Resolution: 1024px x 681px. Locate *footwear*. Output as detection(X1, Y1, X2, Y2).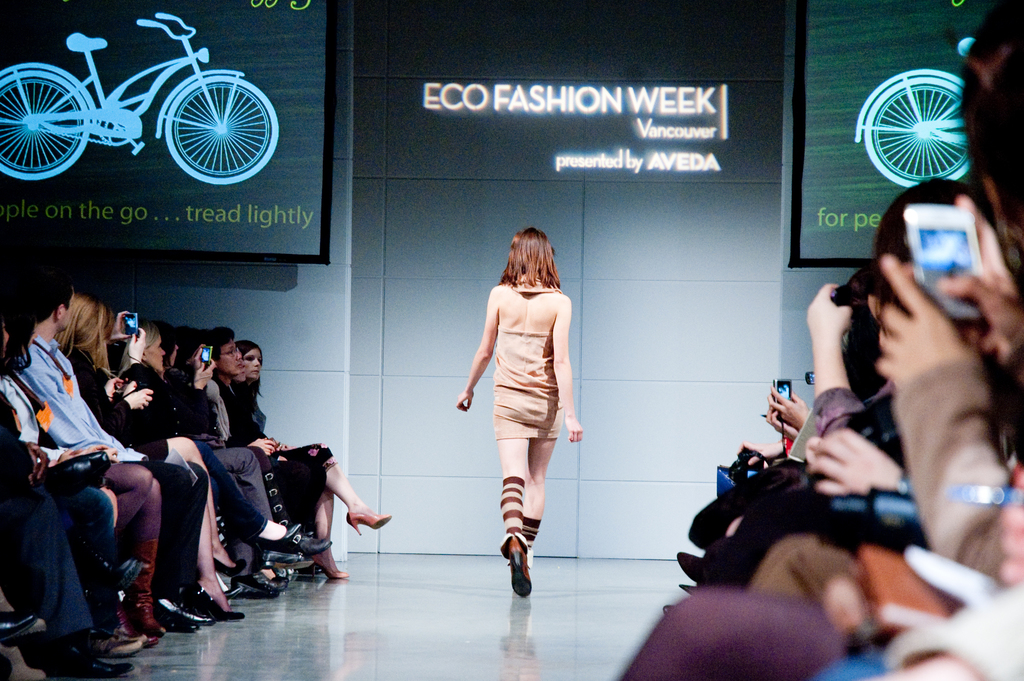
detection(286, 534, 334, 558).
